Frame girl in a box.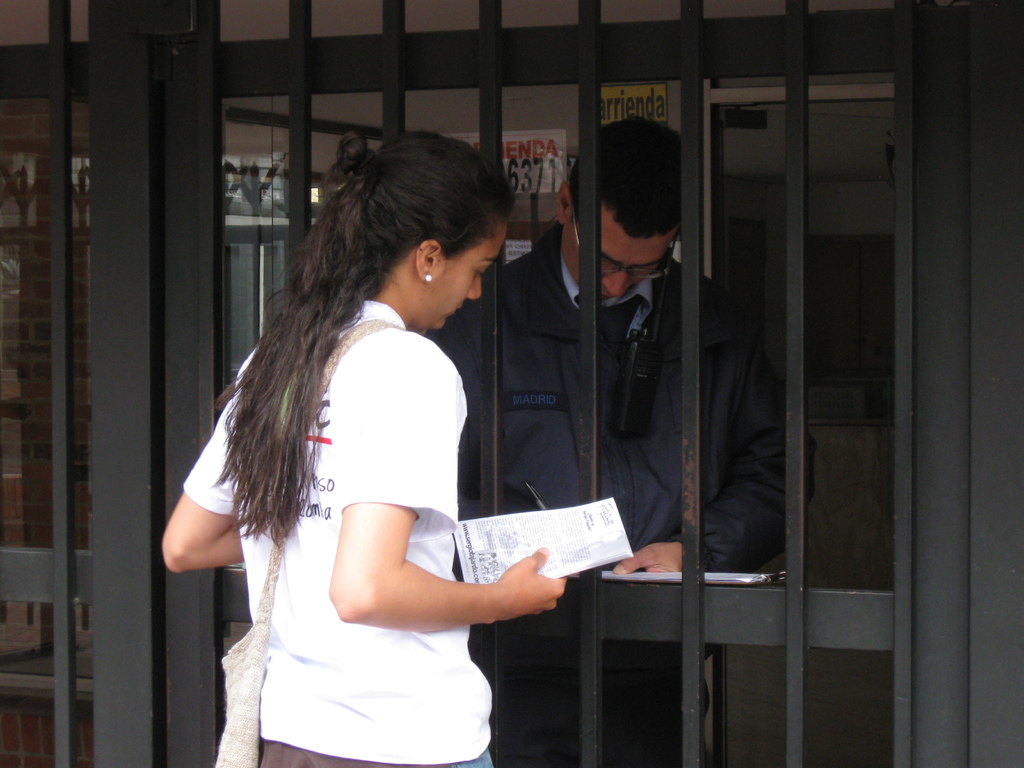
159/125/568/767.
